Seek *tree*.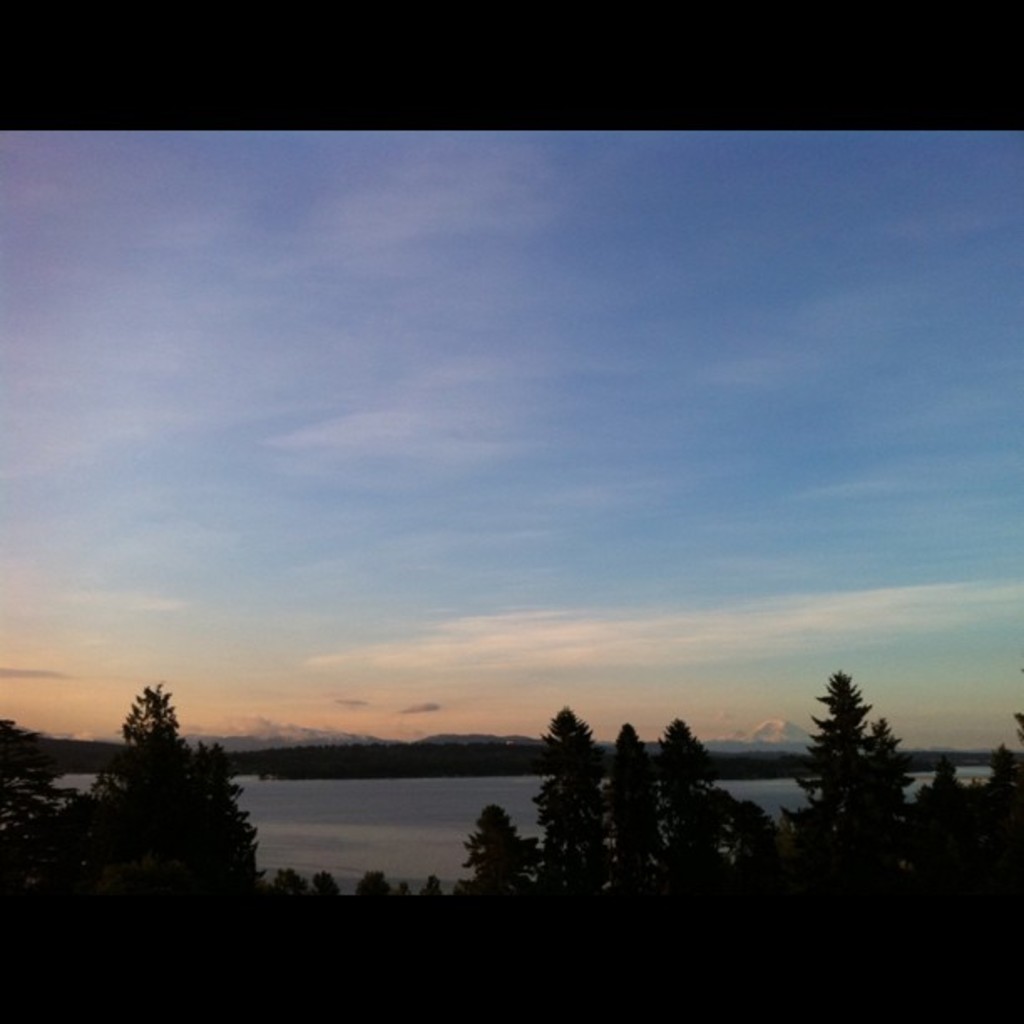
bbox(542, 701, 607, 919).
